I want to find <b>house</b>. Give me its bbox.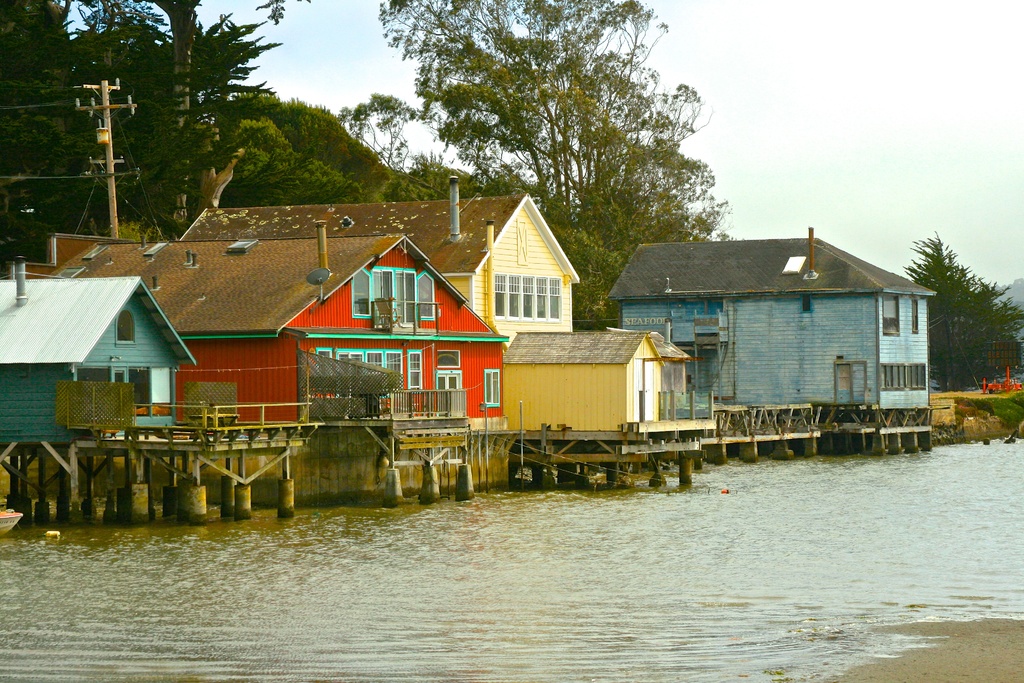
box=[0, 276, 198, 446].
